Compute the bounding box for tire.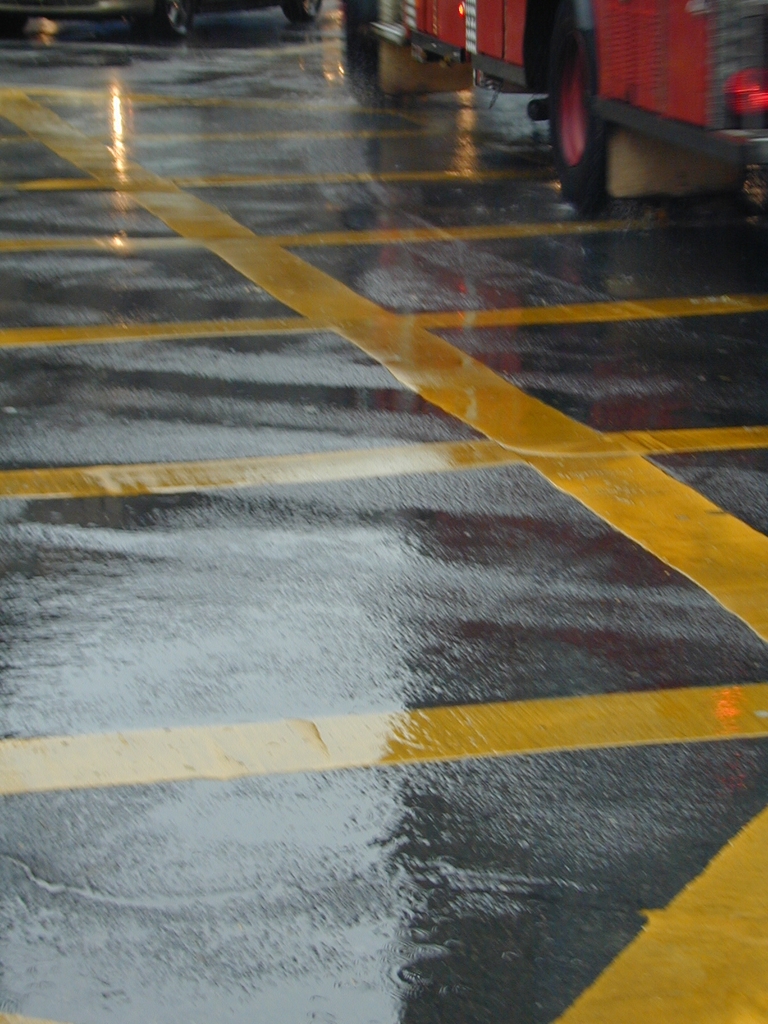
<region>557, 11, 632, 184</region>.
